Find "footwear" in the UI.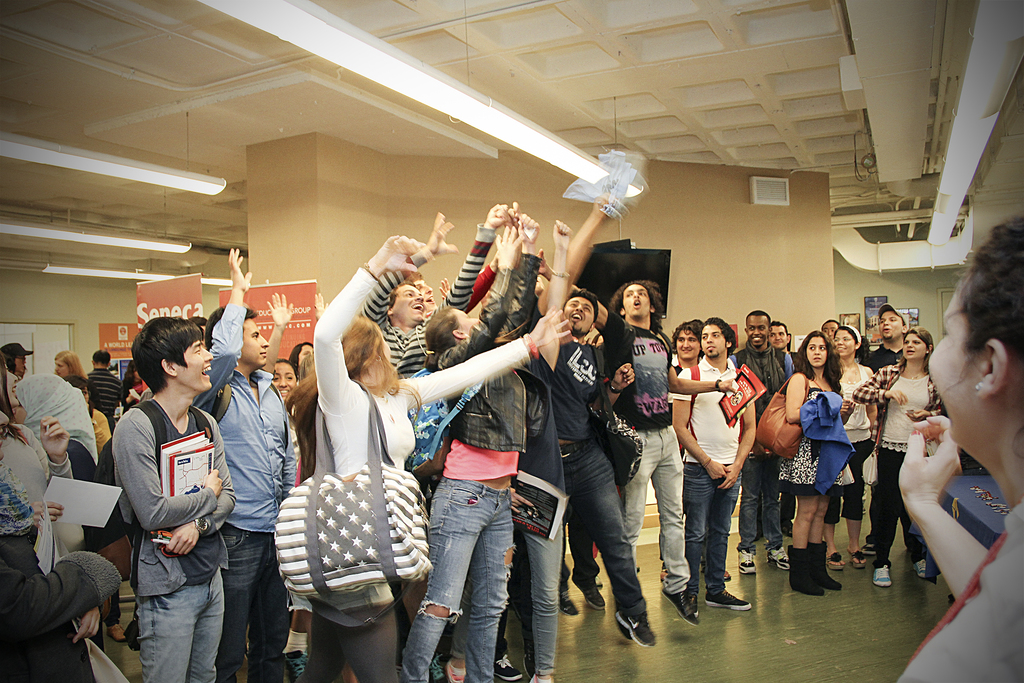
UI element at BBox(493, 654, 523, 680).
